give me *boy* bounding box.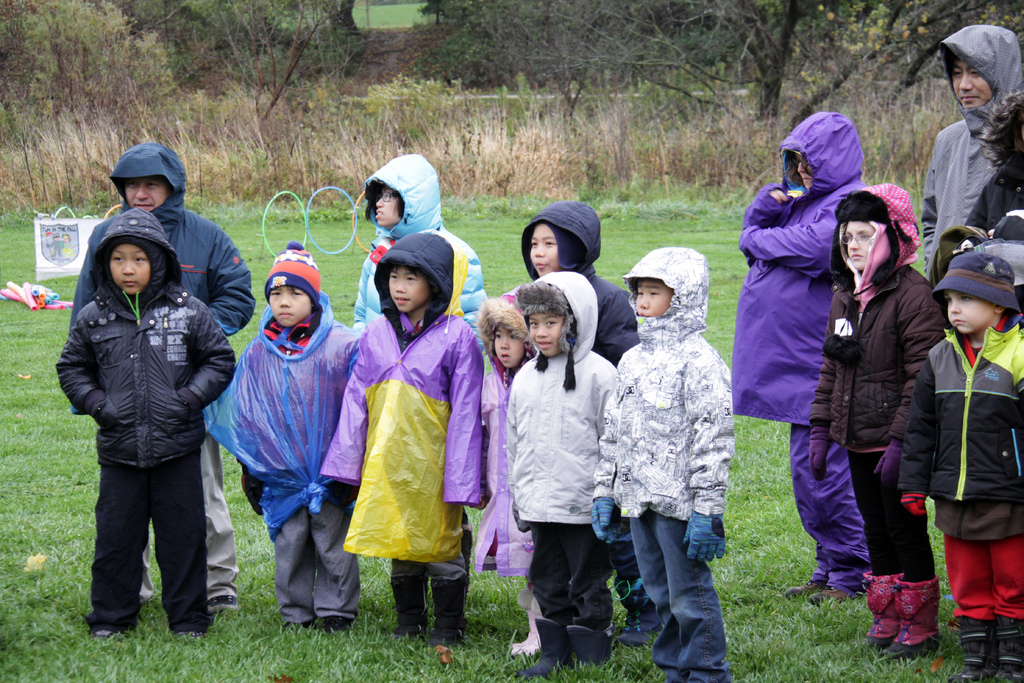
(196,241,361,632).
